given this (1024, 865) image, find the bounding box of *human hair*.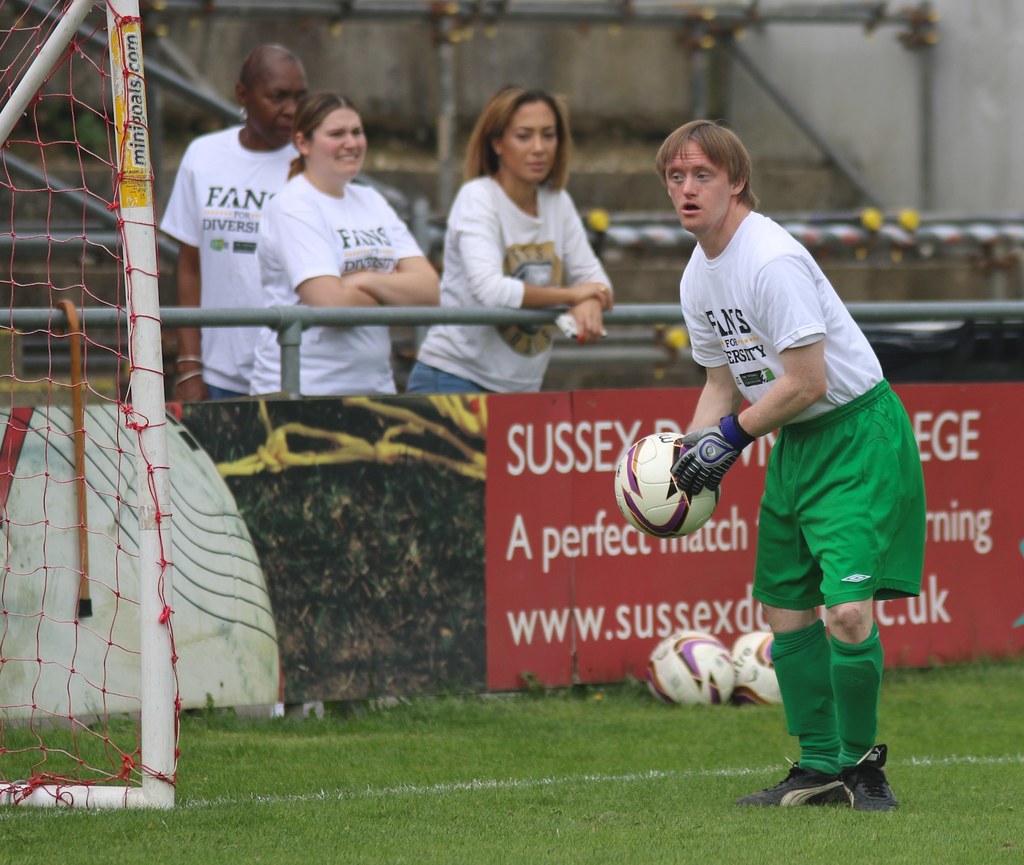
657/120/749/198.
